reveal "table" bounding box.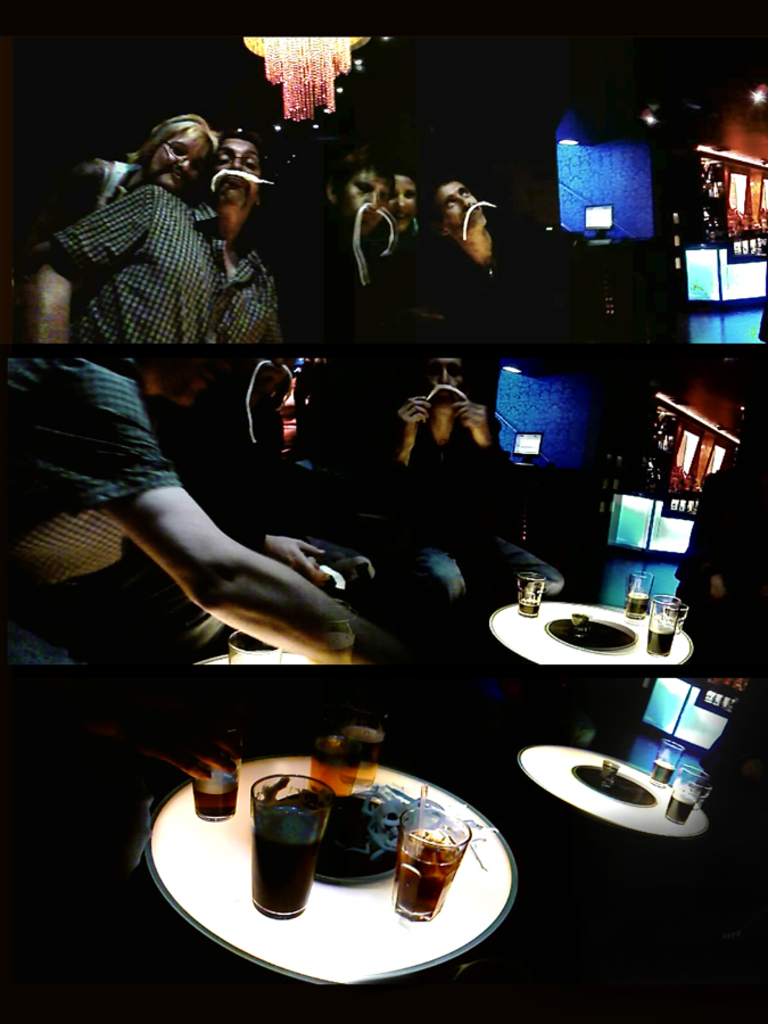
Revealed: 519, 746, 722, 857.
